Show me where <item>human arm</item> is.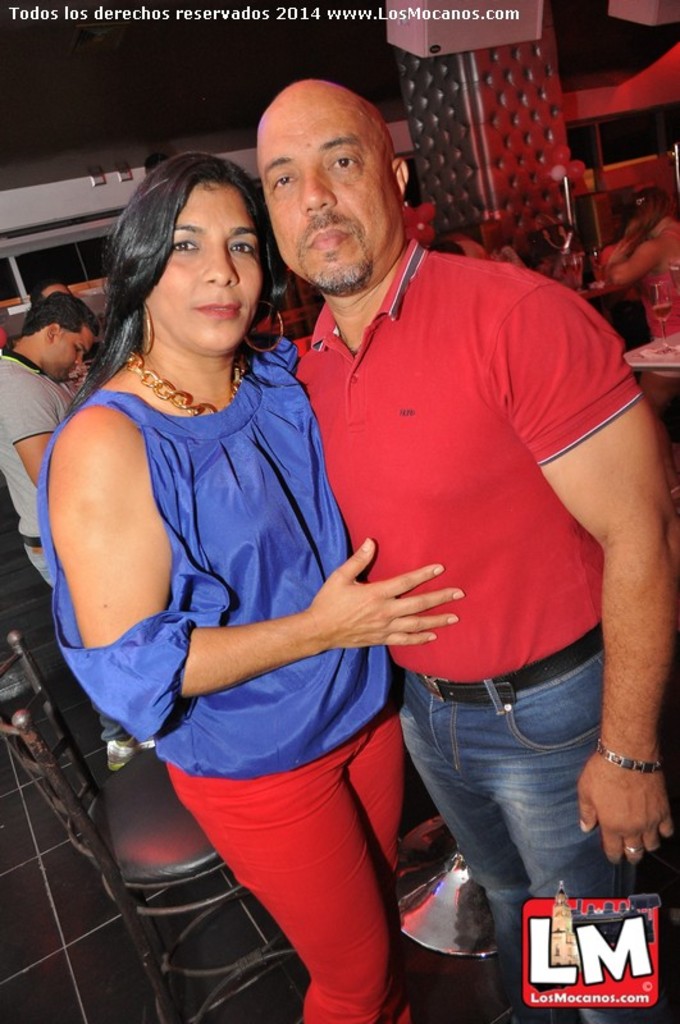
<item>human arm</item> is at detection(9, 383, 78, 495).
